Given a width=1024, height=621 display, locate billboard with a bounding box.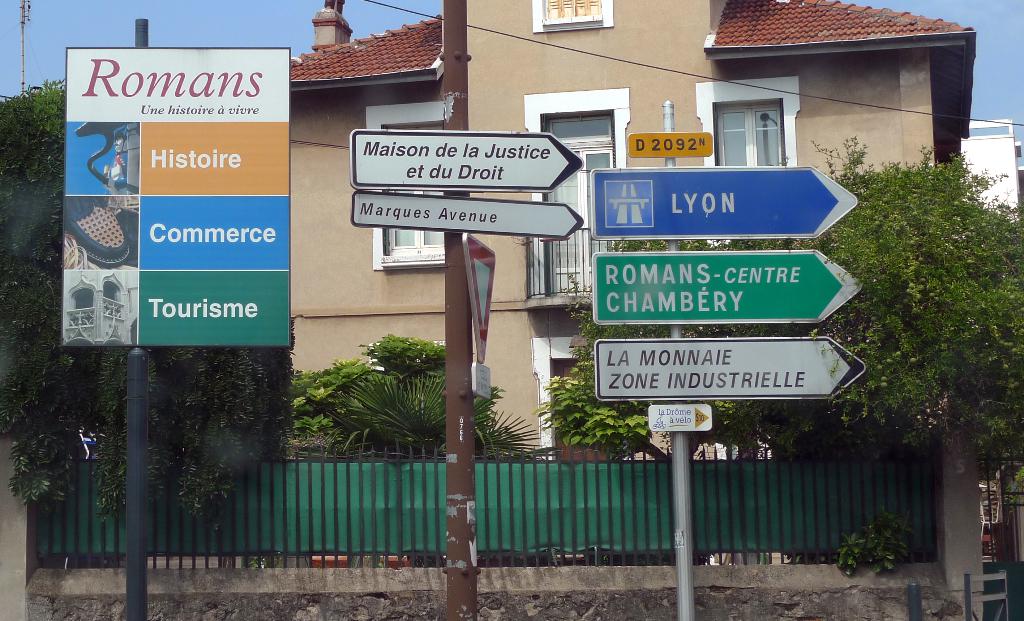
Located: left=591, top=252, right=821, bottom=318.
